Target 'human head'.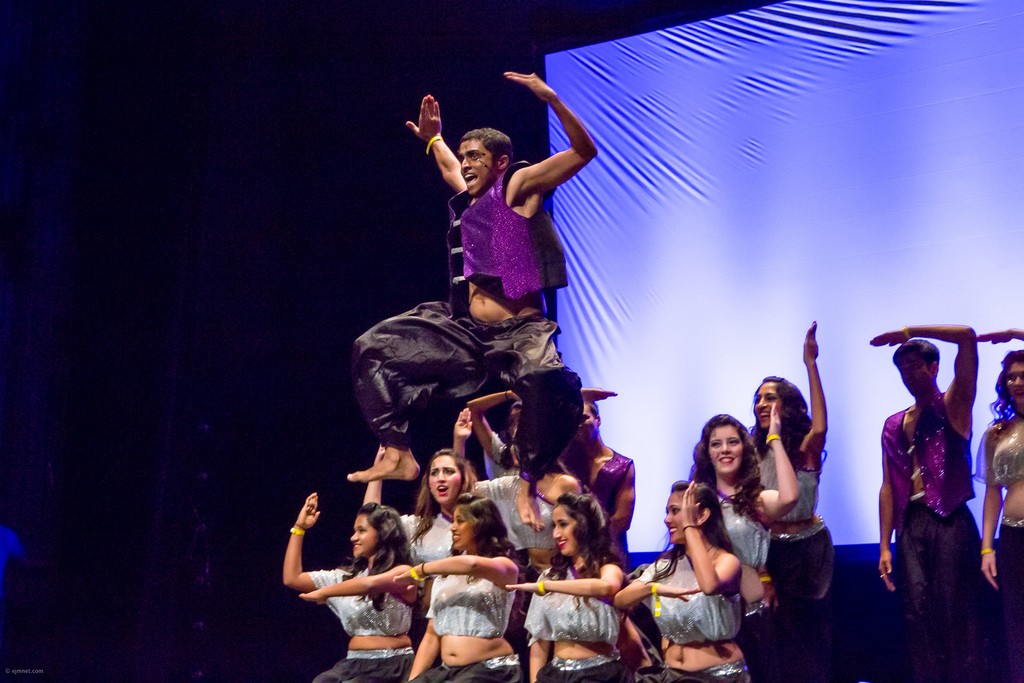
Target region: box=[689, 409, 758, 477].
